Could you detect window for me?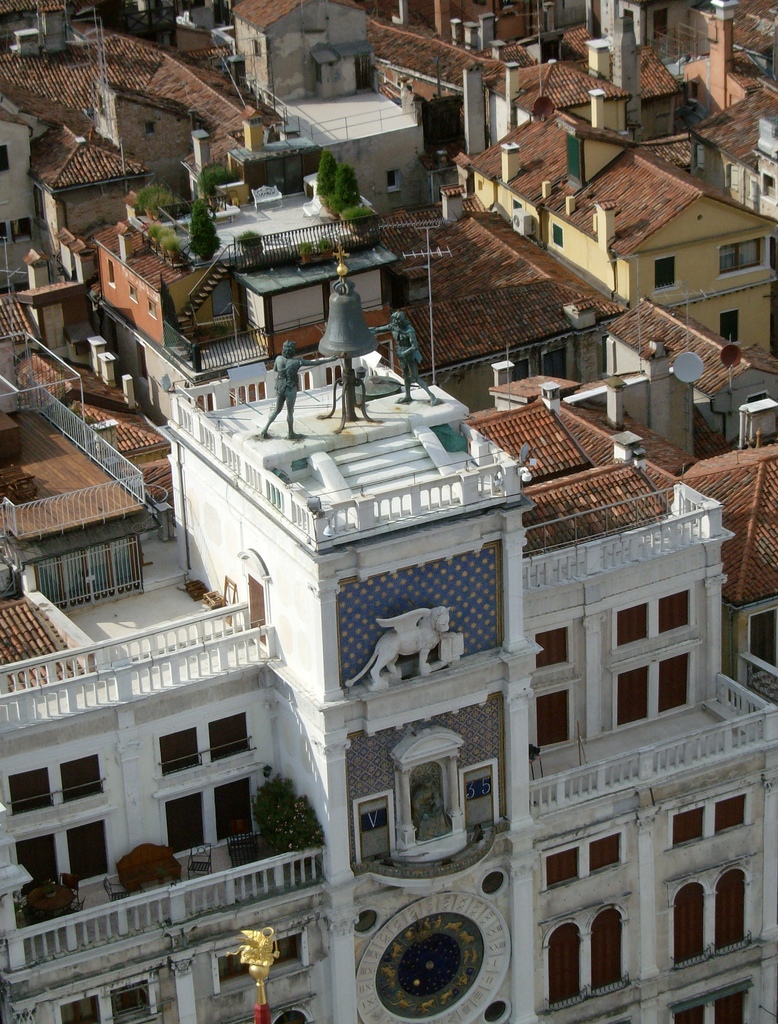
Detection result: (x1=722, y1=308, x2=742, y2=347).
